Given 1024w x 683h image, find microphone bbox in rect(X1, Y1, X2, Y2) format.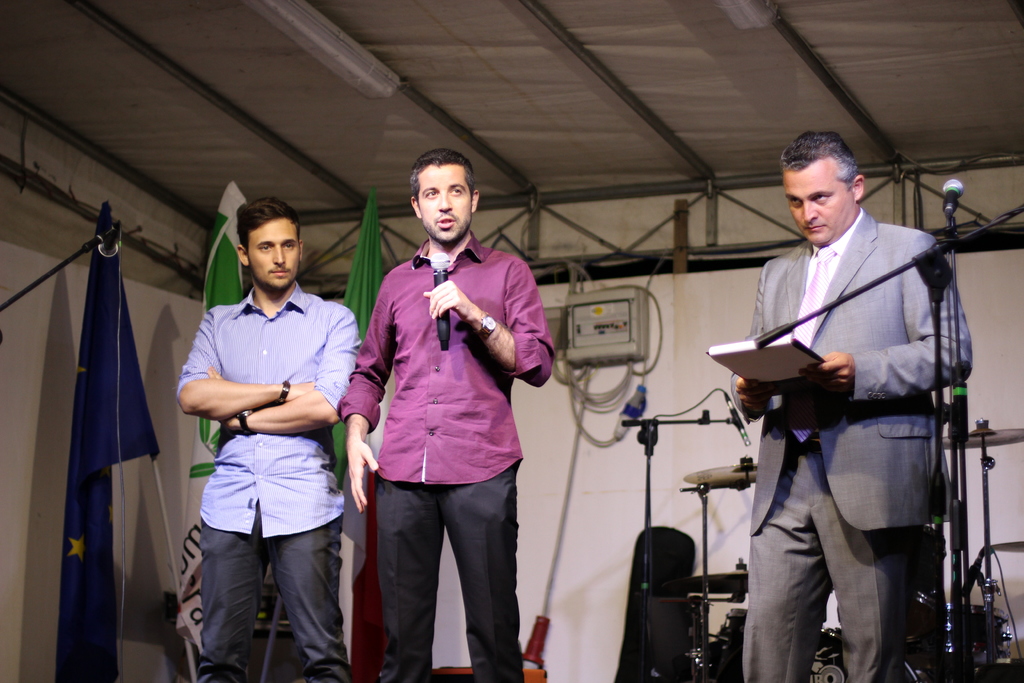
rect(942, 178, 965, 215).
